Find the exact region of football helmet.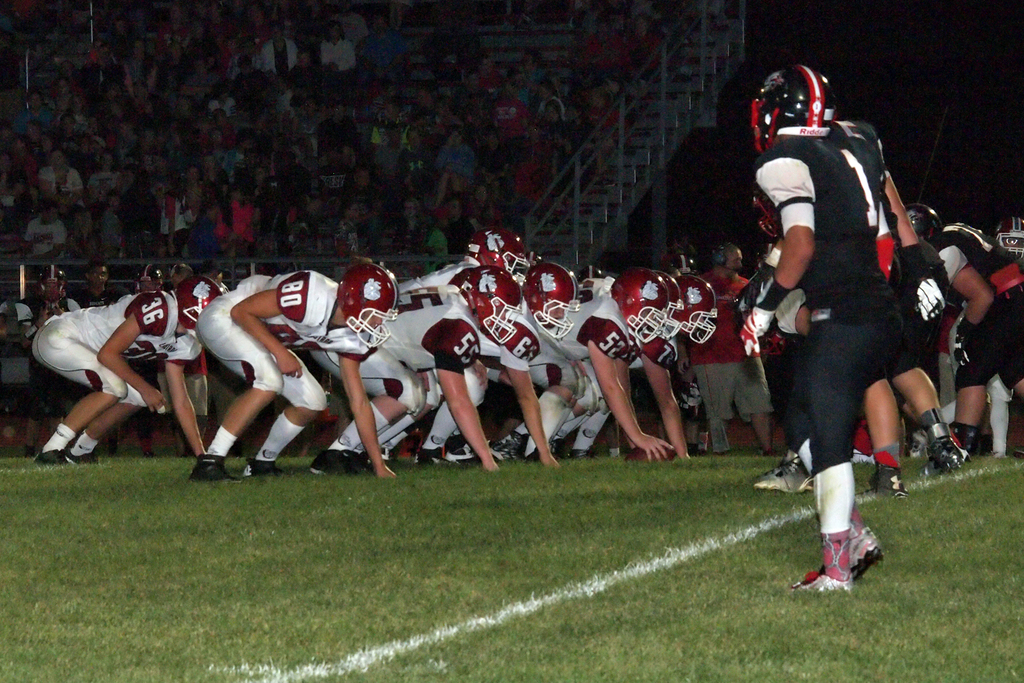
Exact region: crop(467, 273, 535, 346).
